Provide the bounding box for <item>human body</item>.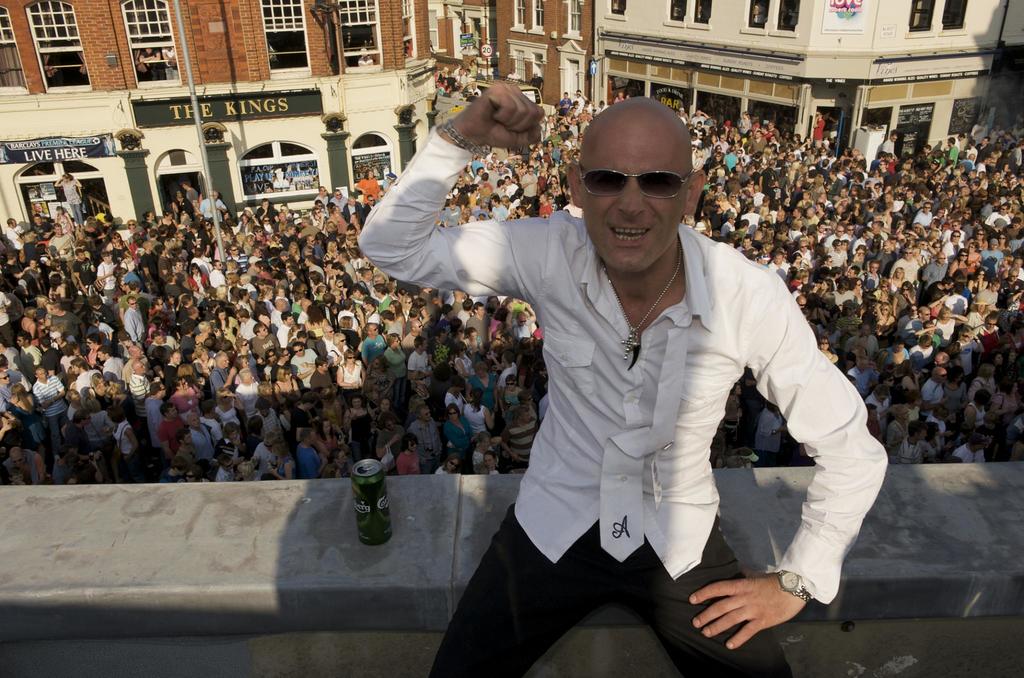
(left=949, top=259, right=975, bottom=280).
